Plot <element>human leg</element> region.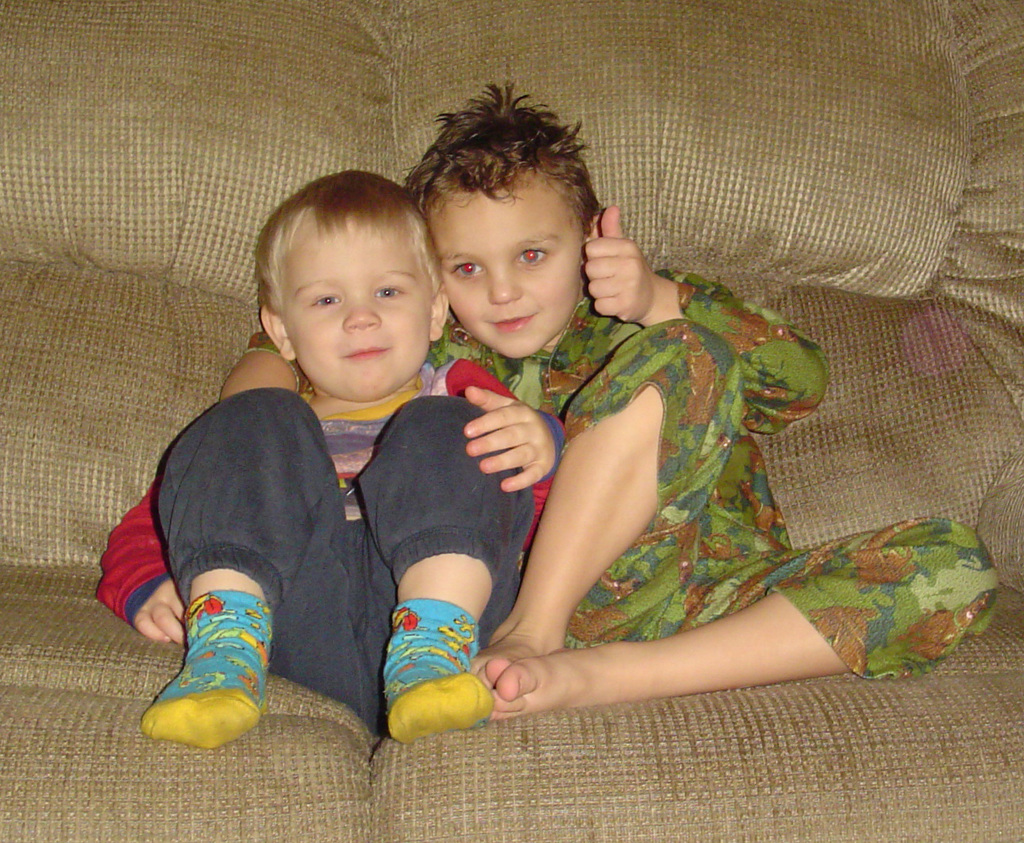
Plotted at [354, 392, 541, 735].
